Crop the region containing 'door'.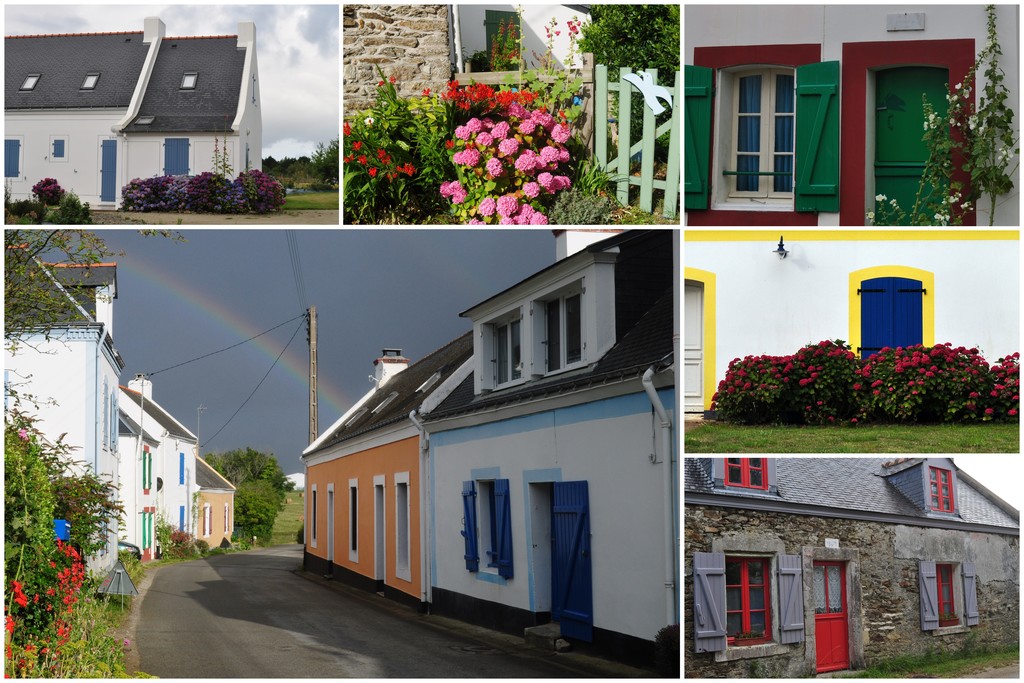
Crop region: 866 254 936 353.
